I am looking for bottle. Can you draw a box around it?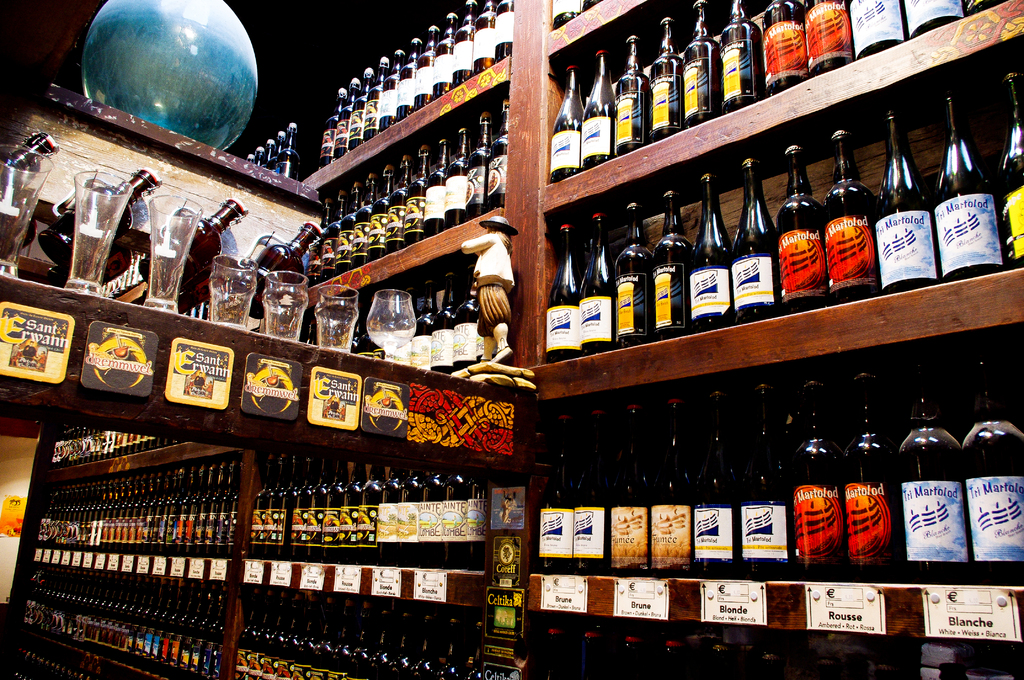
Sure, the bounding box is BBox(780, 145, 833, 313).
